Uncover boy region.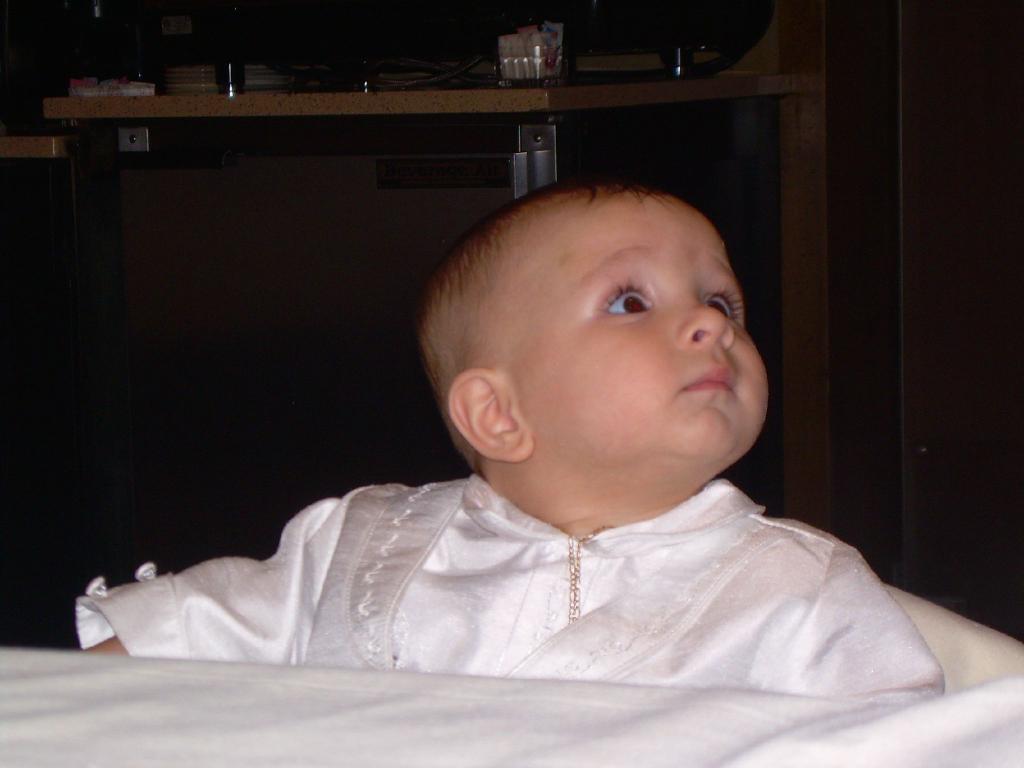
Uncovered: [84,180,936,696].
